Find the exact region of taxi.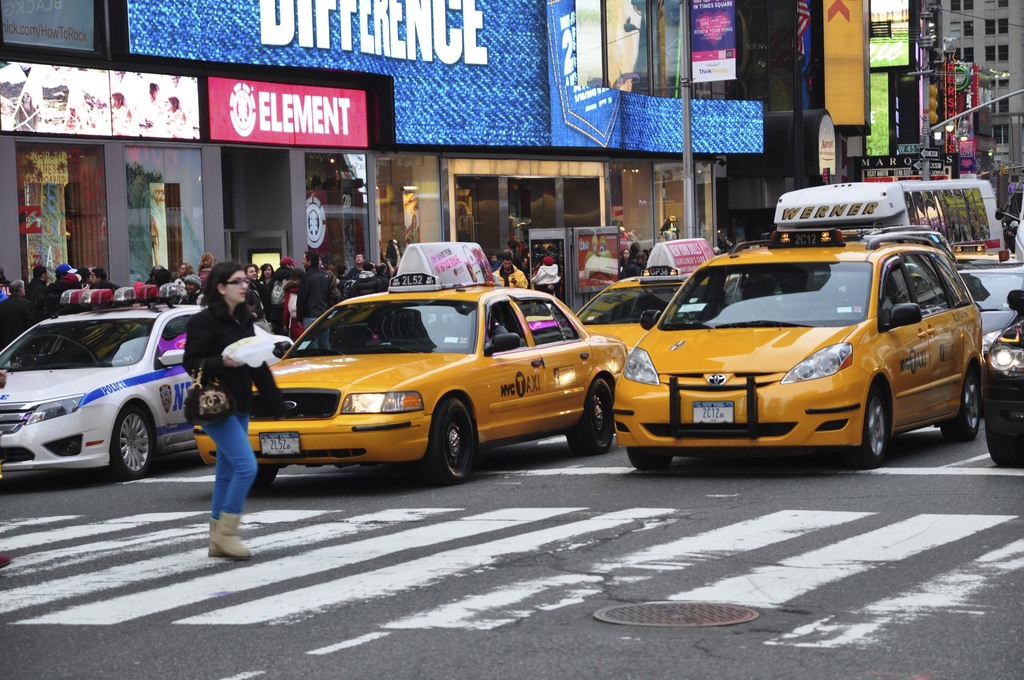
Exact region: locate(187, 245, 626, 485).
